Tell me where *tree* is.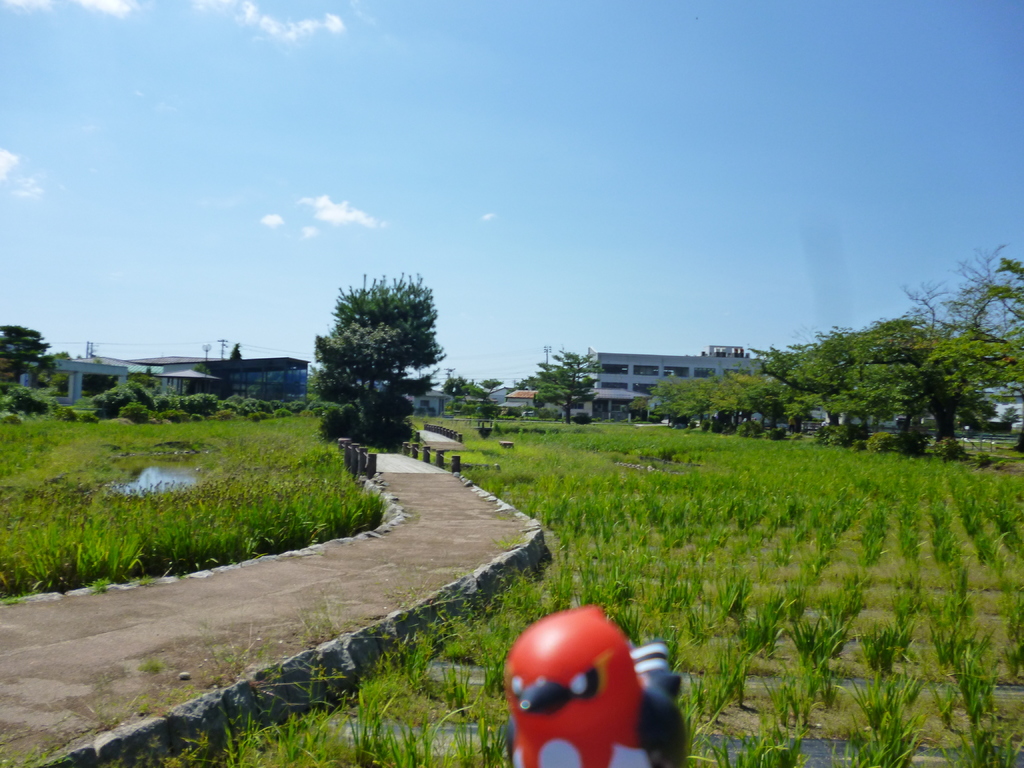
*tree* is at <bbox>655, 375, 809, 438</bbox>.
